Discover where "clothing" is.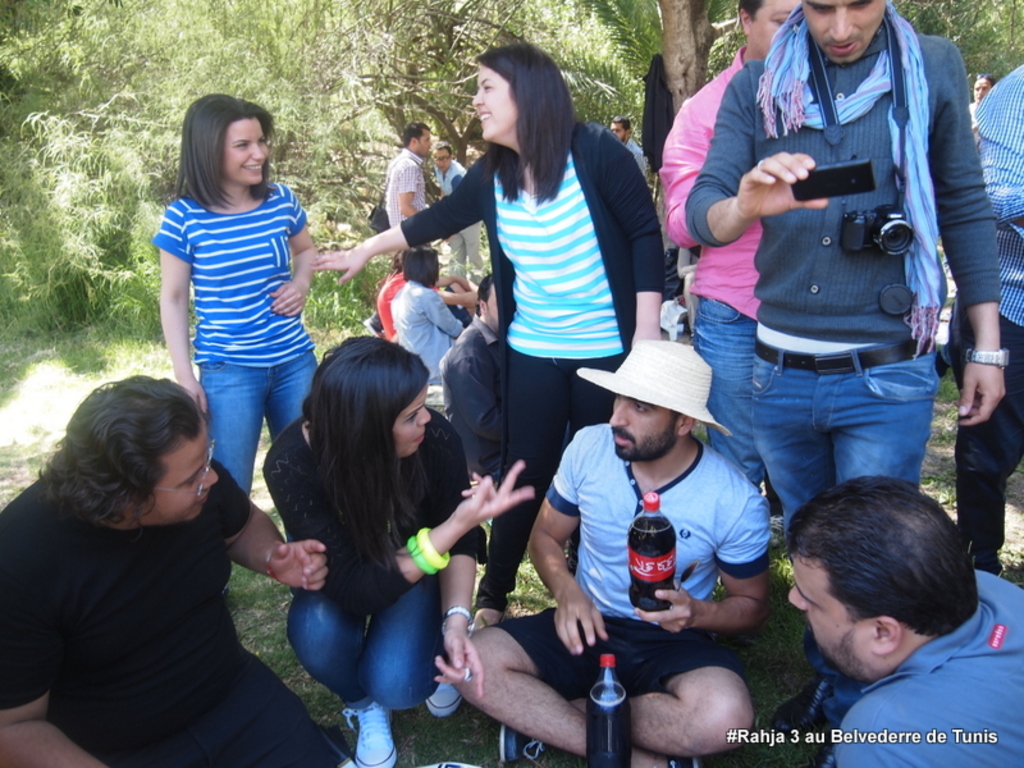
Discovered at bbox=(397, 282, 465, 388).
